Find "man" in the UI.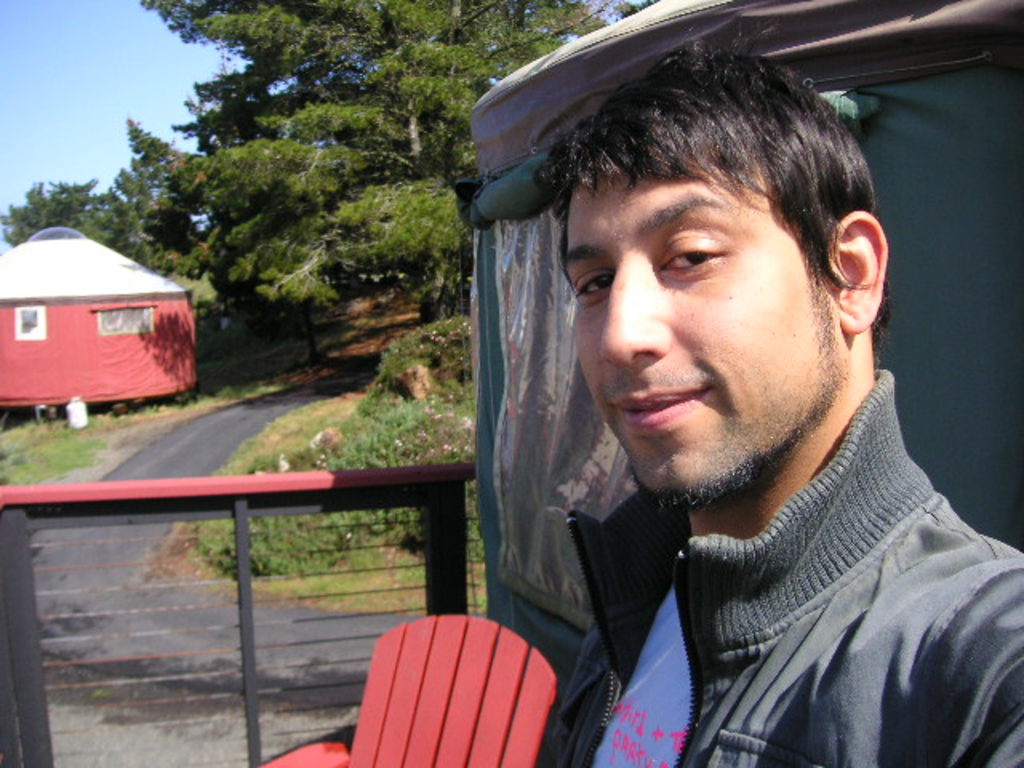
UI element at {"left": 429, "top": 34, "right": 1023, "bottom": 754}.
